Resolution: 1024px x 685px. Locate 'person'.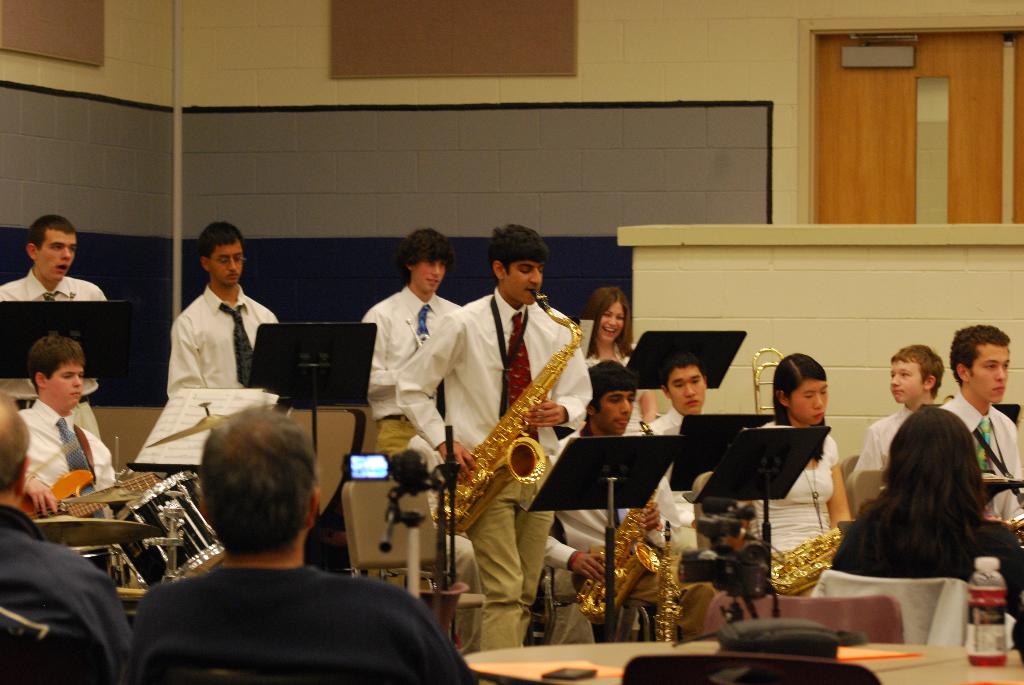
635/329/749/562.
